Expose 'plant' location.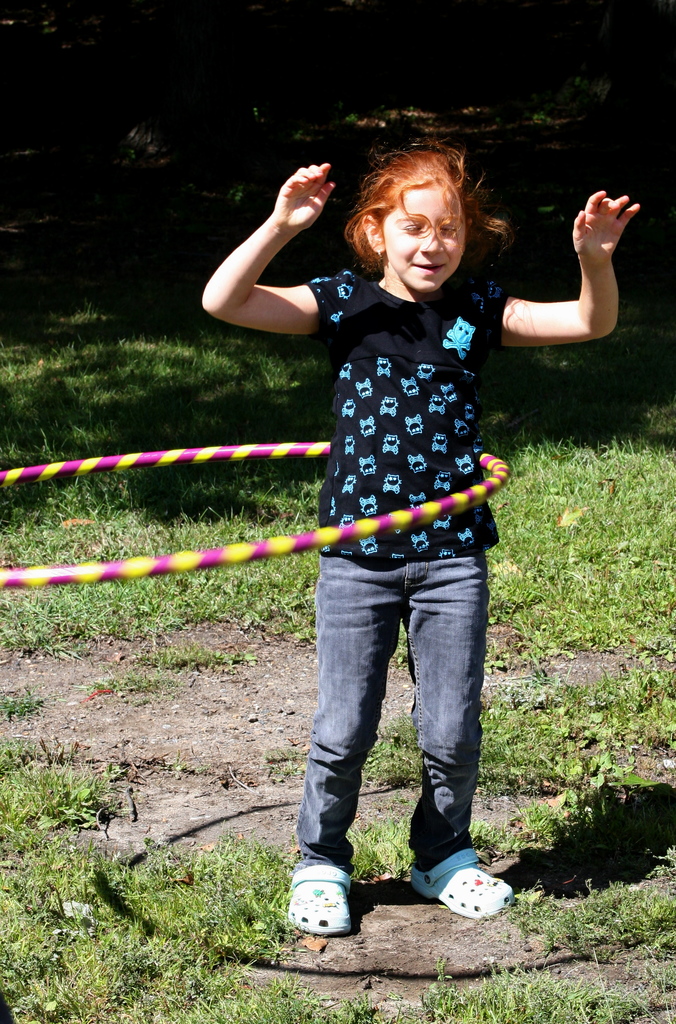
Exposed at 467:225:675:730.
